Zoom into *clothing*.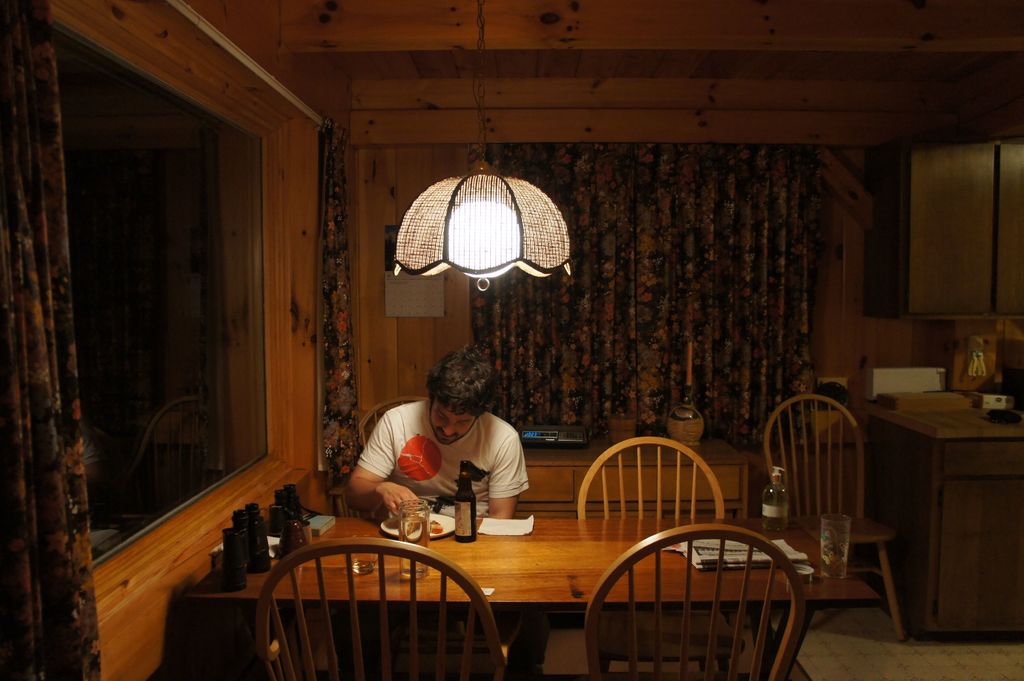
Zoom target: detection(356, 396, 550, 531).
